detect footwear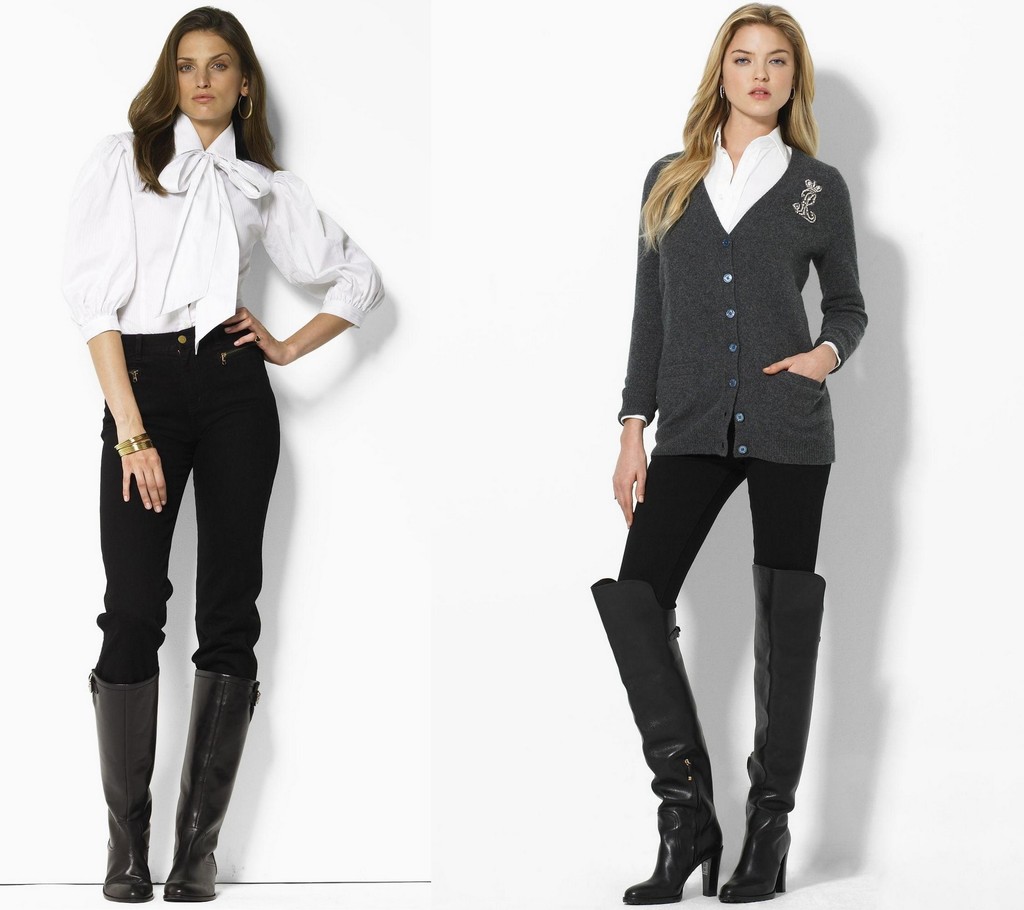
(718, 559, 827, 904)
